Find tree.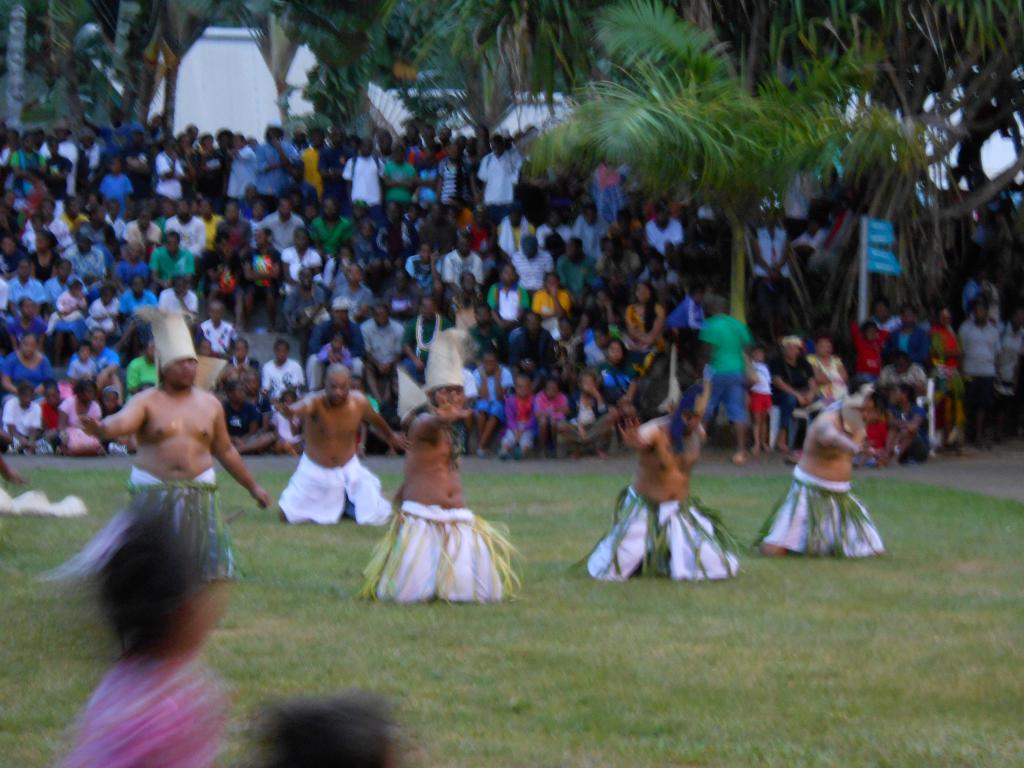
x1=384, y1=0, x2=579, y2=158.
